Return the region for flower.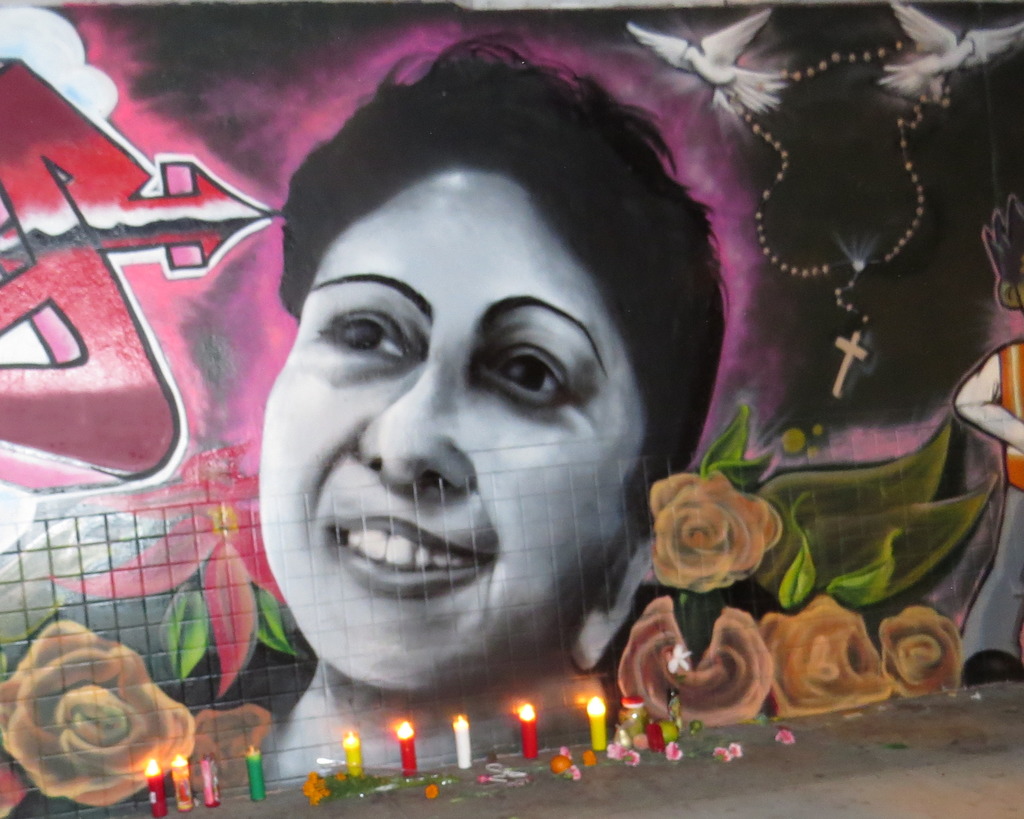
[557, 747, 575, 757].
